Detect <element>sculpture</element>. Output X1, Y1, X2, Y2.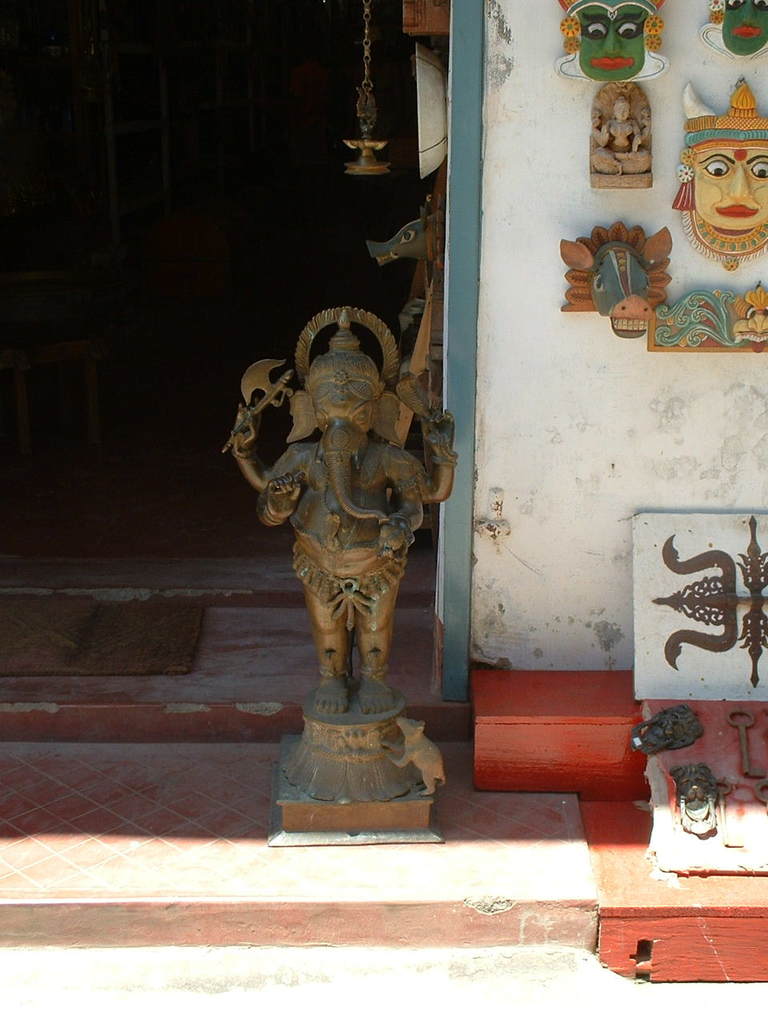
557, 227, 678, 350.
